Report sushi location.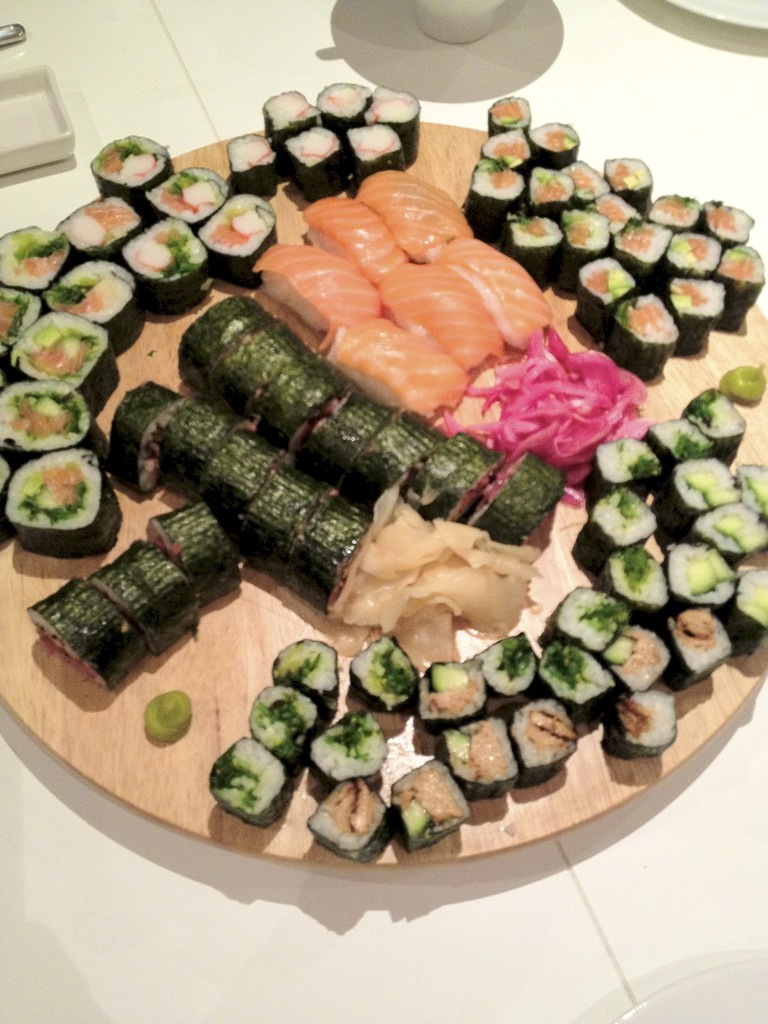
Report: select_region(310, 709, 387, 784).
